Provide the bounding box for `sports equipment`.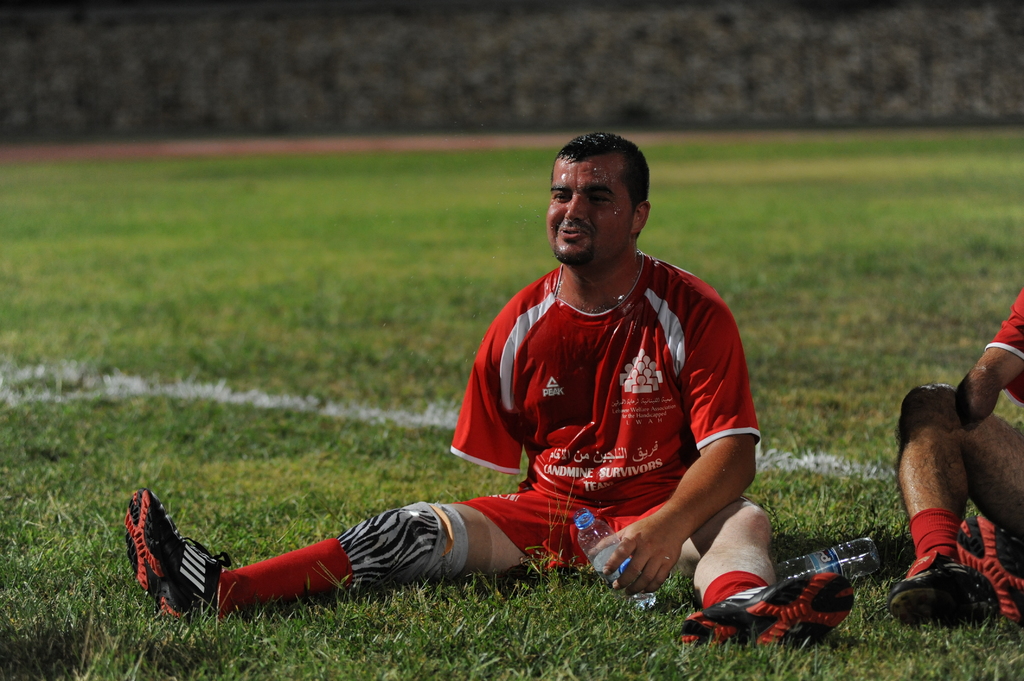
[x1=123, y1=481, x2=230, y2=623].
